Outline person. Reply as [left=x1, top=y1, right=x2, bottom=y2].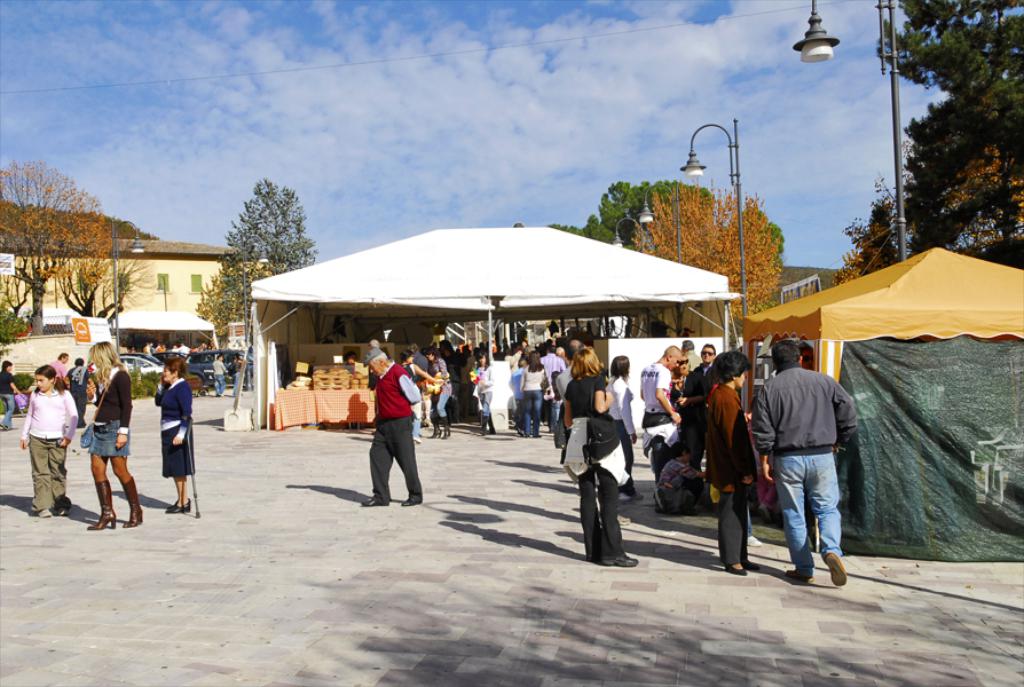
[left=15, top=361, right=74, bottom=518].
